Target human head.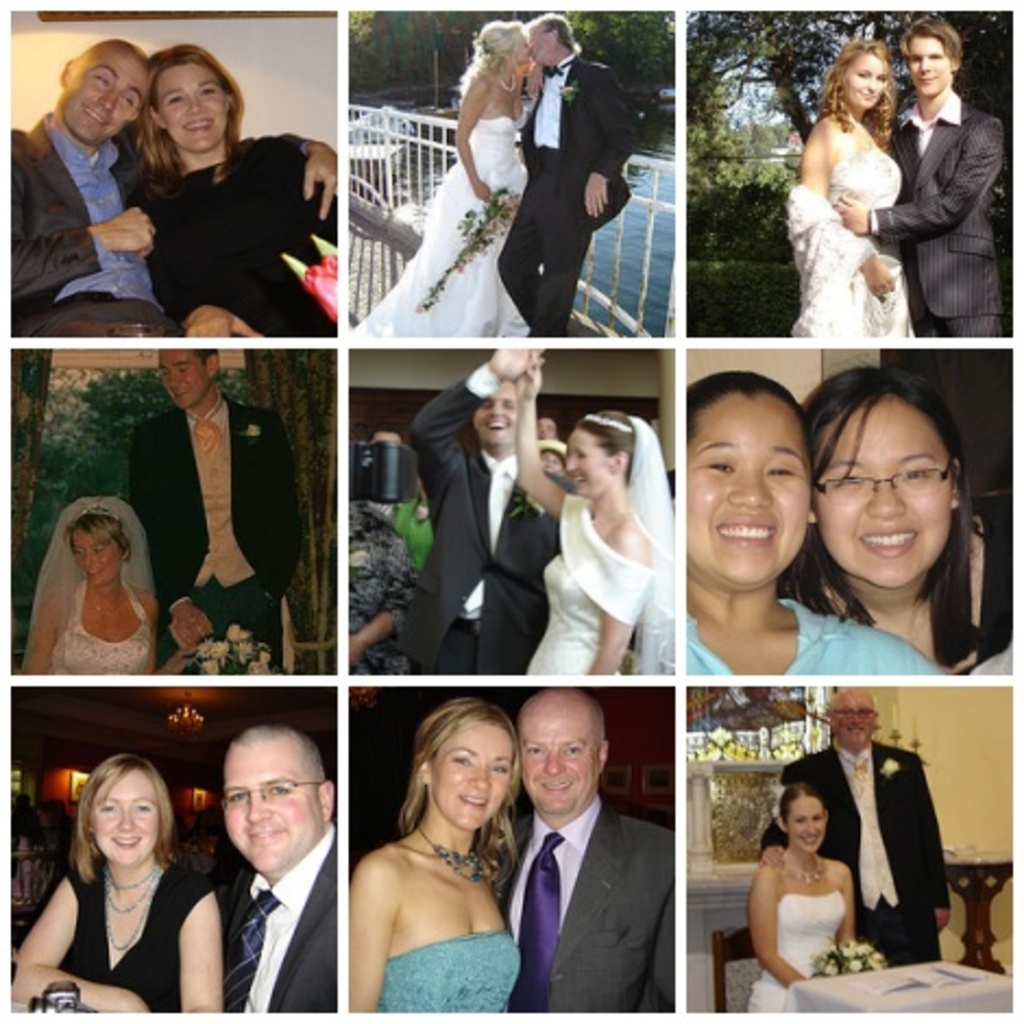
Target region: (x1=826, y1=39, x2=900, y2=111).
